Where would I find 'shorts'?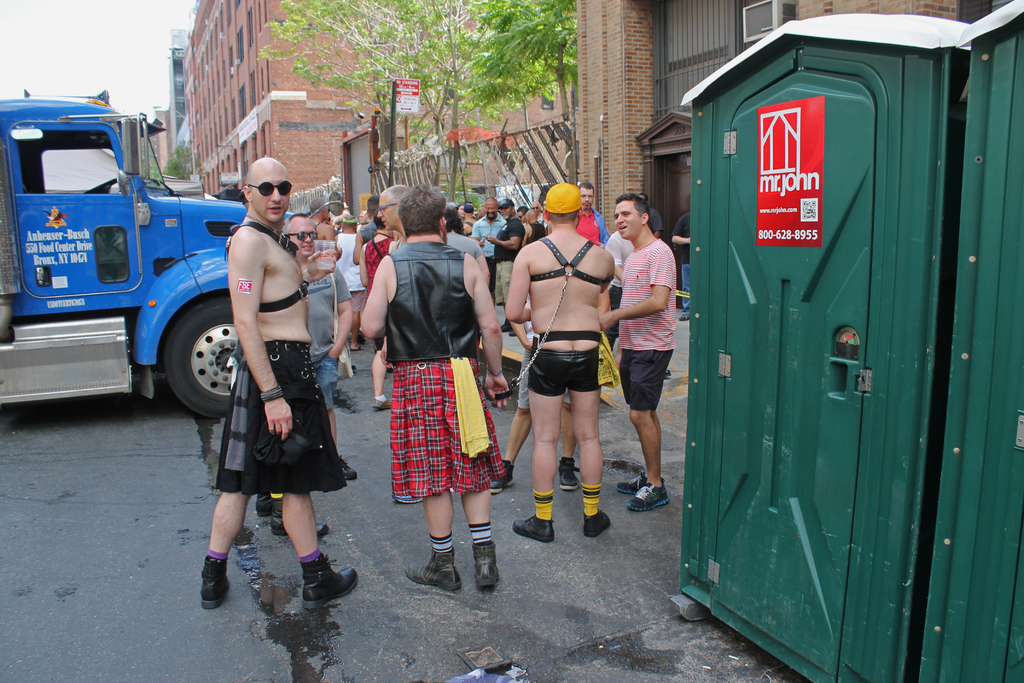
At {"left": 392, "top": 359, "right": 504, "bottom": 496}.
